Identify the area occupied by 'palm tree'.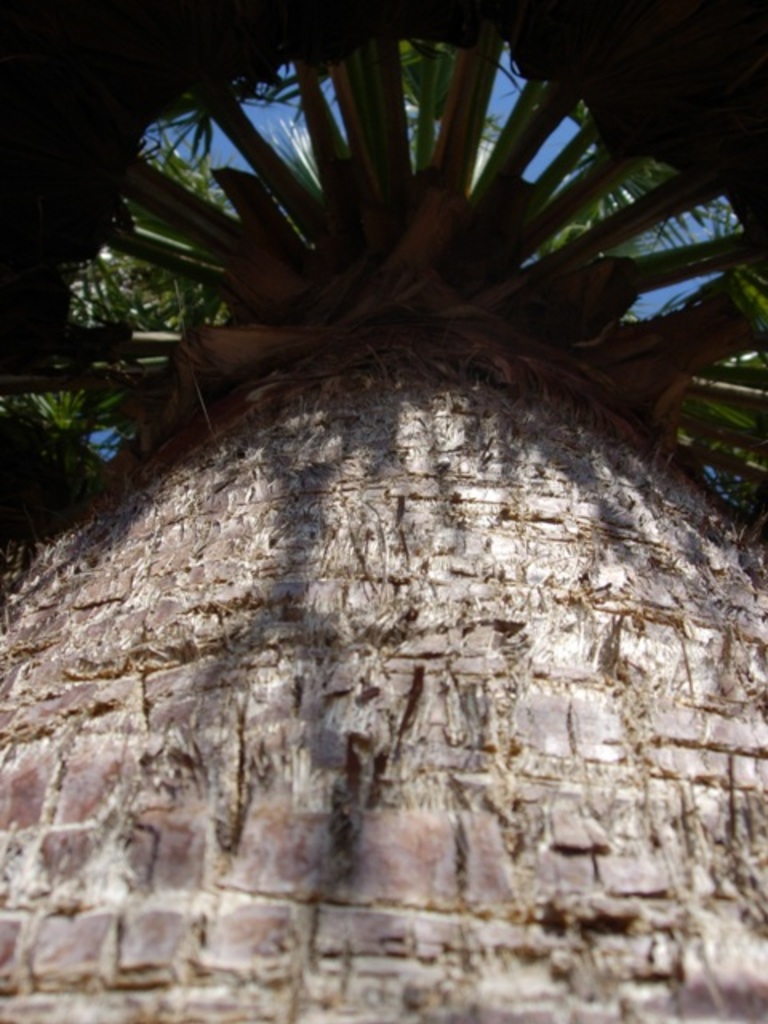
Area: (left=558, top=106, right=766, bottom=421).
